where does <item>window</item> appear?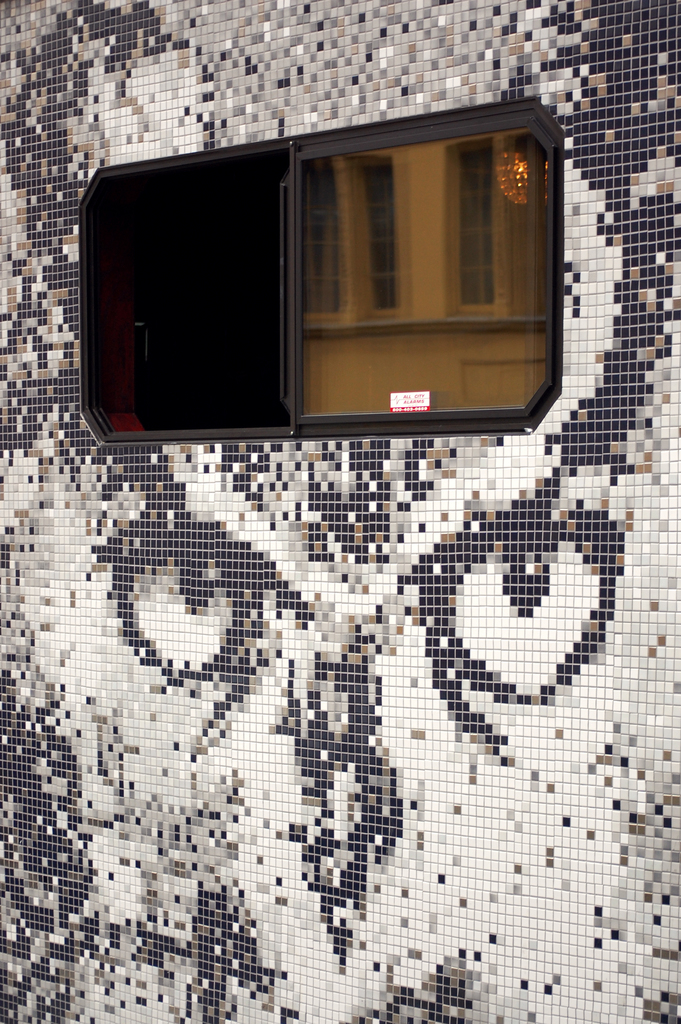
Appears at select_region(95, 106, 534, 457).
